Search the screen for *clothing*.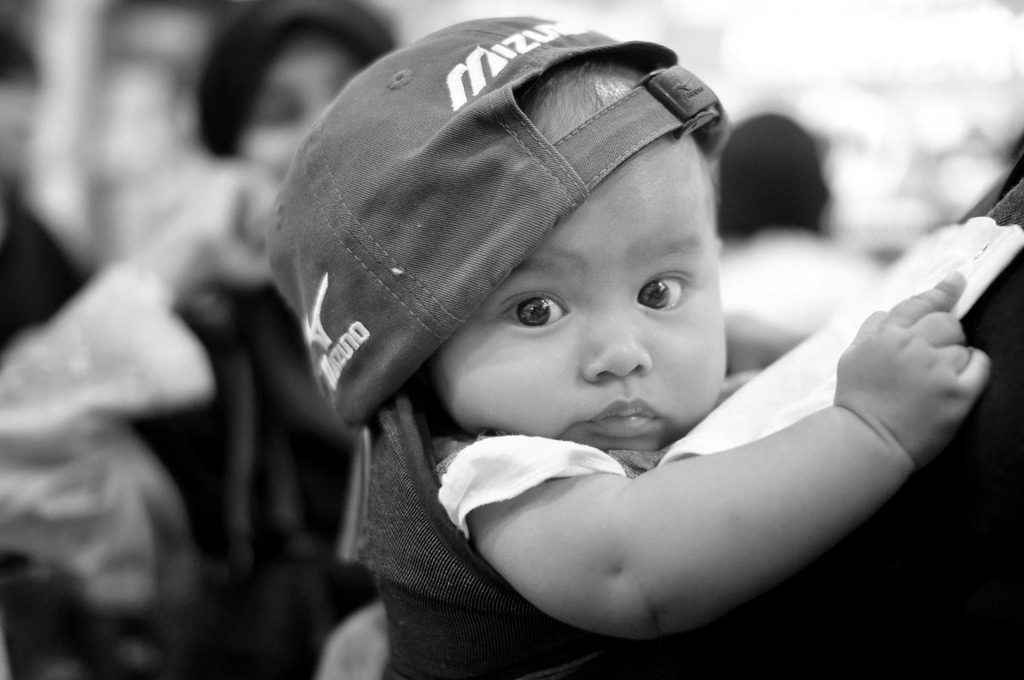
Found at BBox(0, 176, 94, 679).
